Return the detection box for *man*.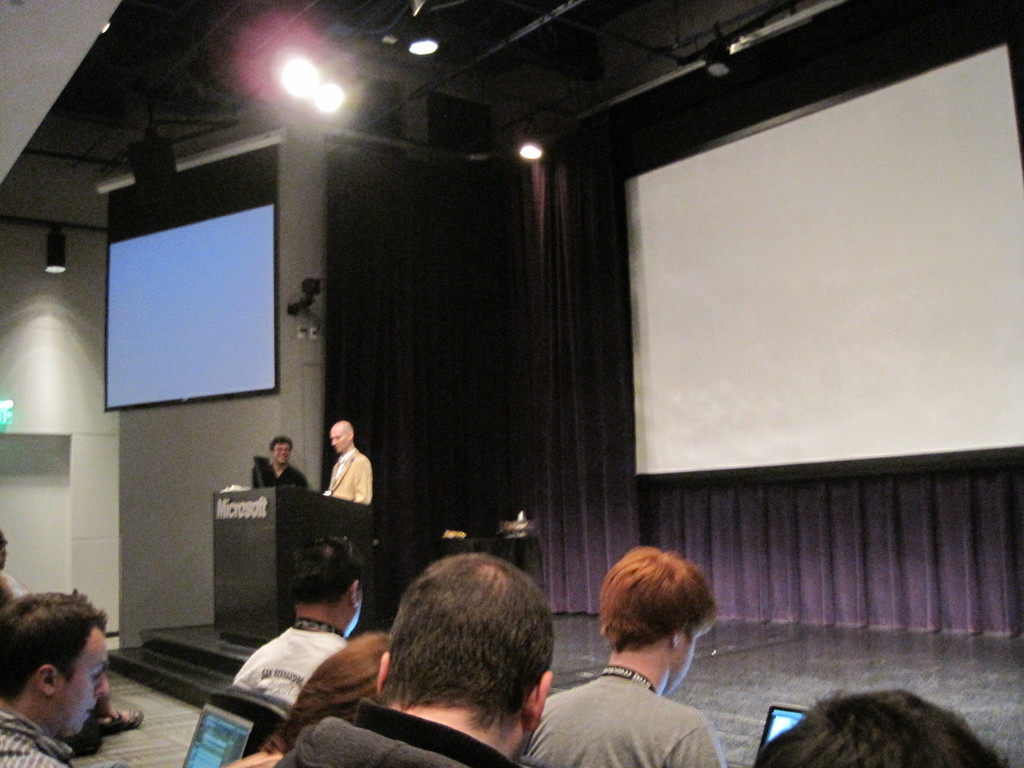
(275, 554, 555, 767).
